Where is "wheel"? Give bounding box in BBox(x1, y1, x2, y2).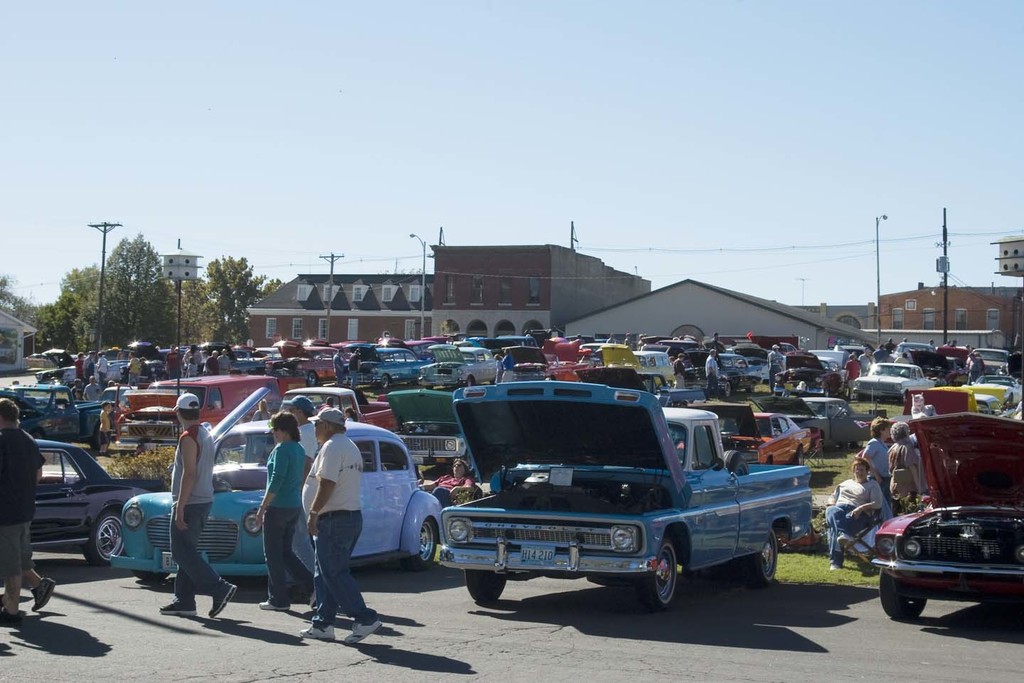
BBox(638, 539, 678, 606).
